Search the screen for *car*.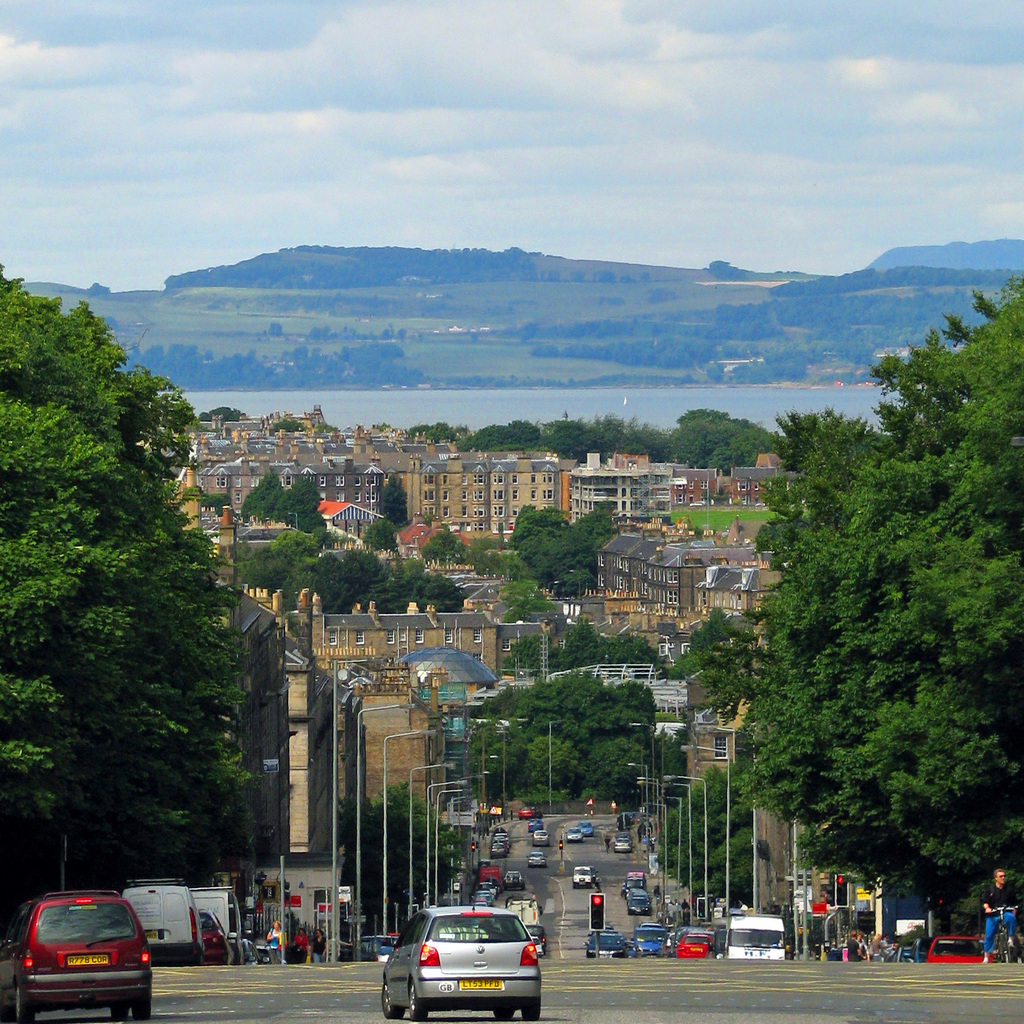
Found at 564, 826, 585, 842.
